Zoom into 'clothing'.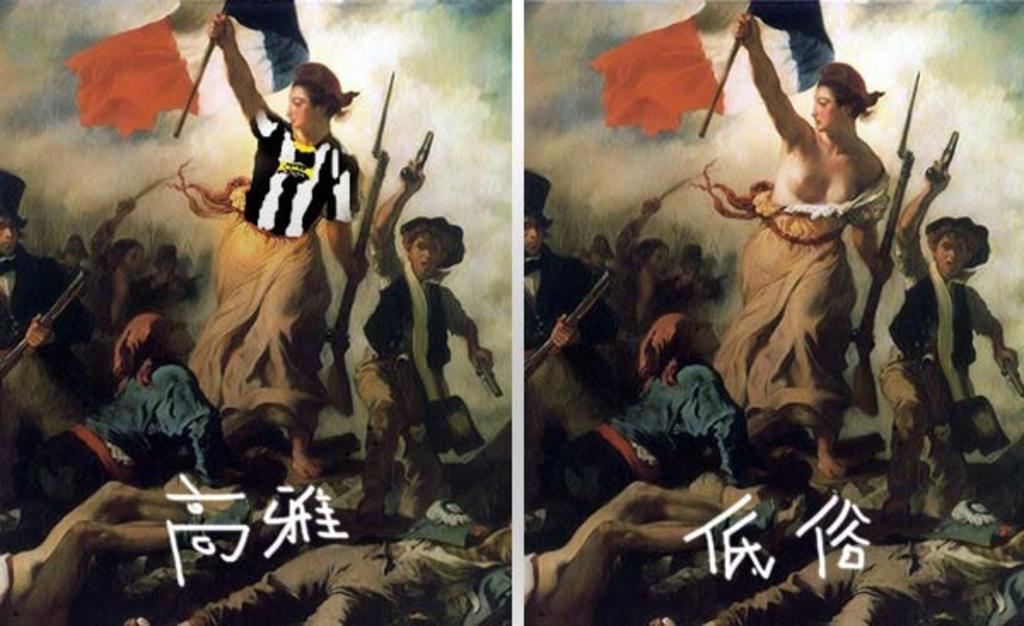
Zoom target: rect(189, 123, 353, 430).
